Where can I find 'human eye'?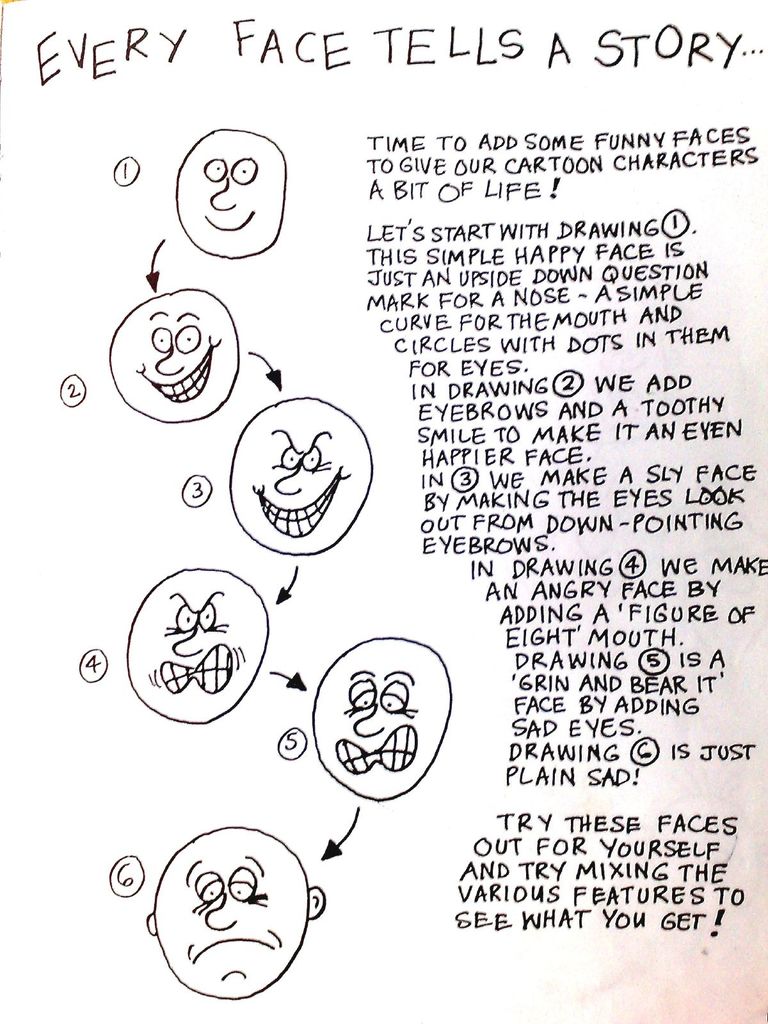
You can find it at bbox(303, 443, 324, 468).
